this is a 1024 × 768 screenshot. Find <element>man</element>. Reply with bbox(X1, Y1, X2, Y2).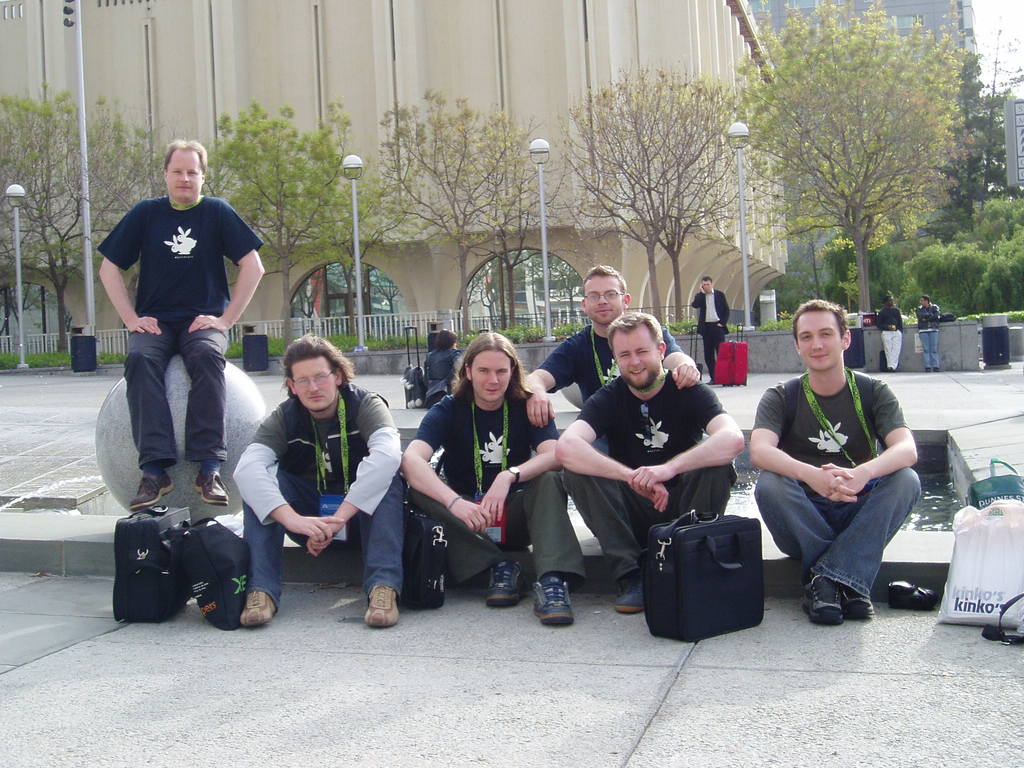
bbox(404, 333, 589, 622).
